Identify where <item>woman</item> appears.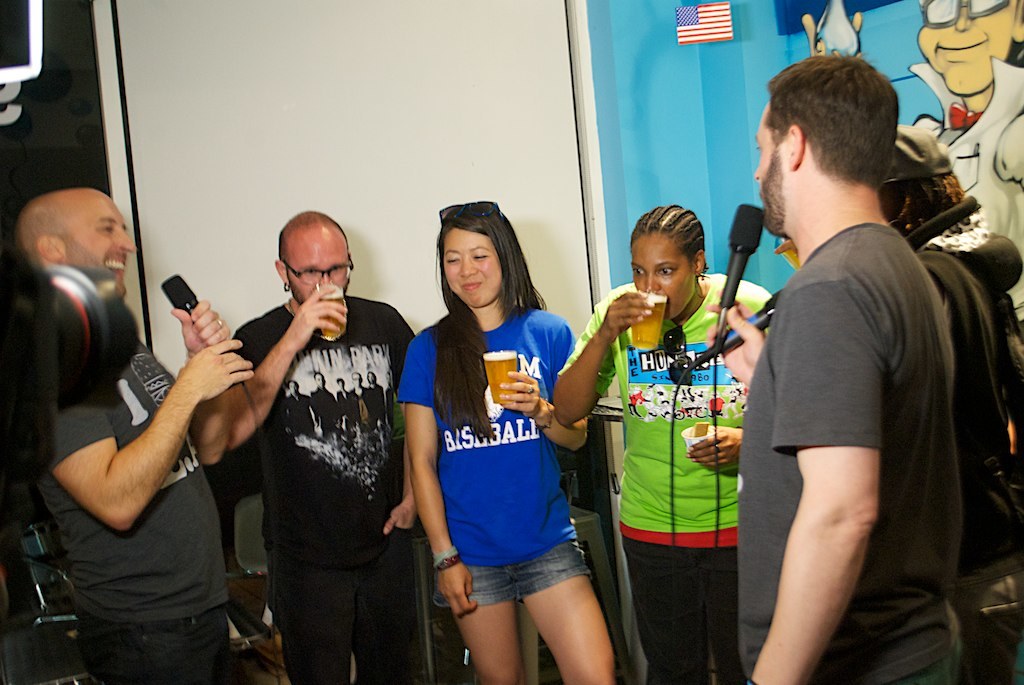
Appears at x1=391 y1=185 x2=629 y2=684.
